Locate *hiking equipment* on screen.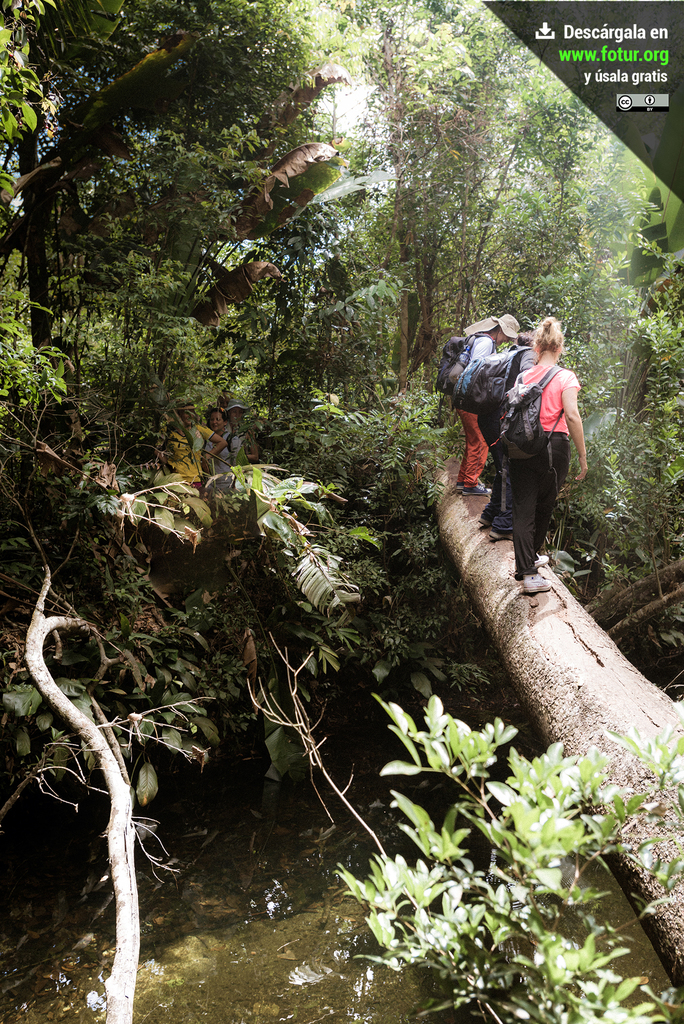
On screen at [497, 366, 566, 462].
